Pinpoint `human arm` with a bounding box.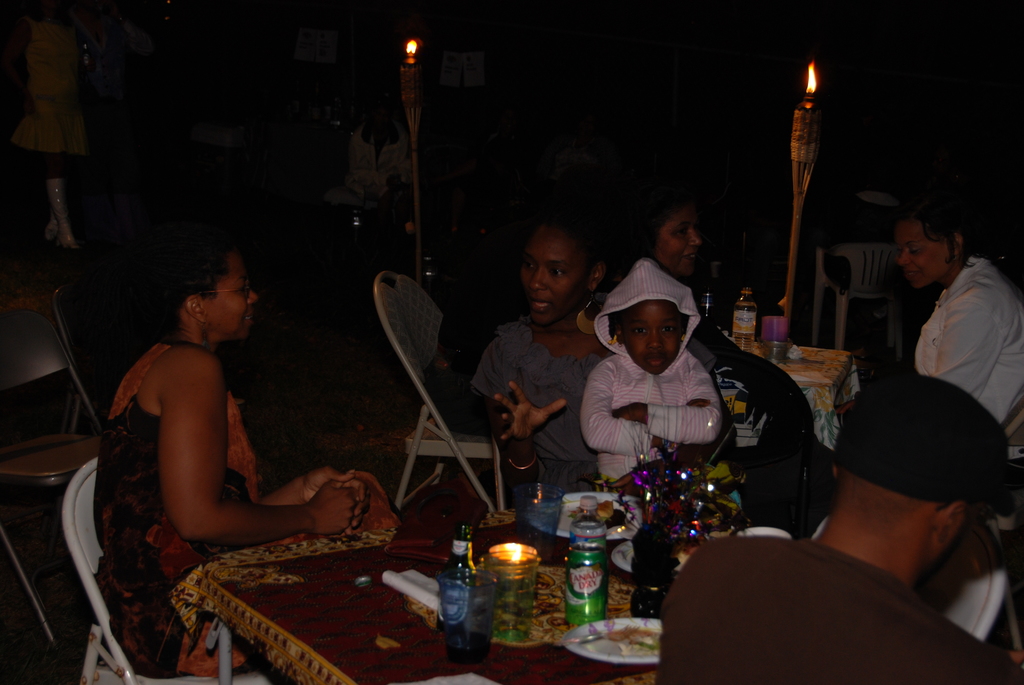
476:336:566:485.
